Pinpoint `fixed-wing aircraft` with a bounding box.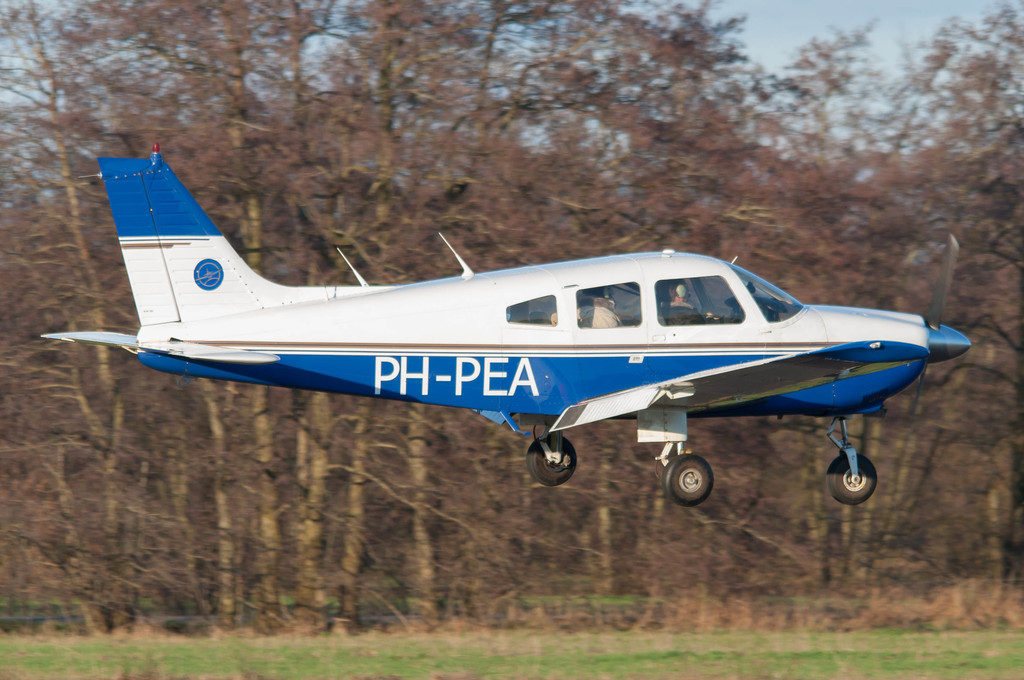
[left=38, top=139, right=984, bottom=508].
